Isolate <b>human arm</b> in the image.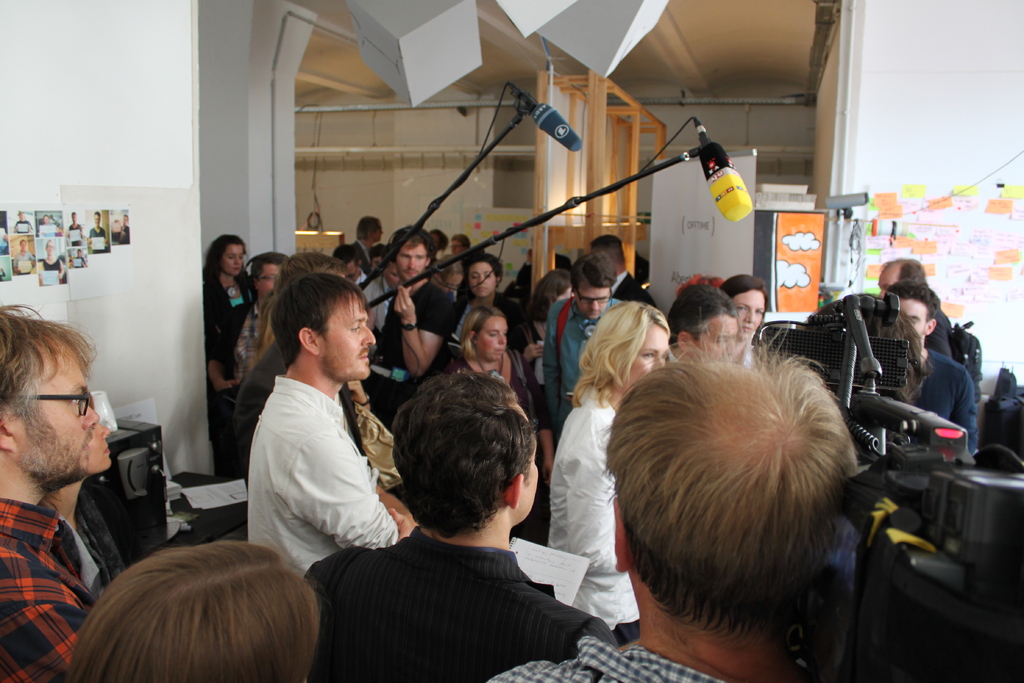
Isolated region: 285/431/401/550.
